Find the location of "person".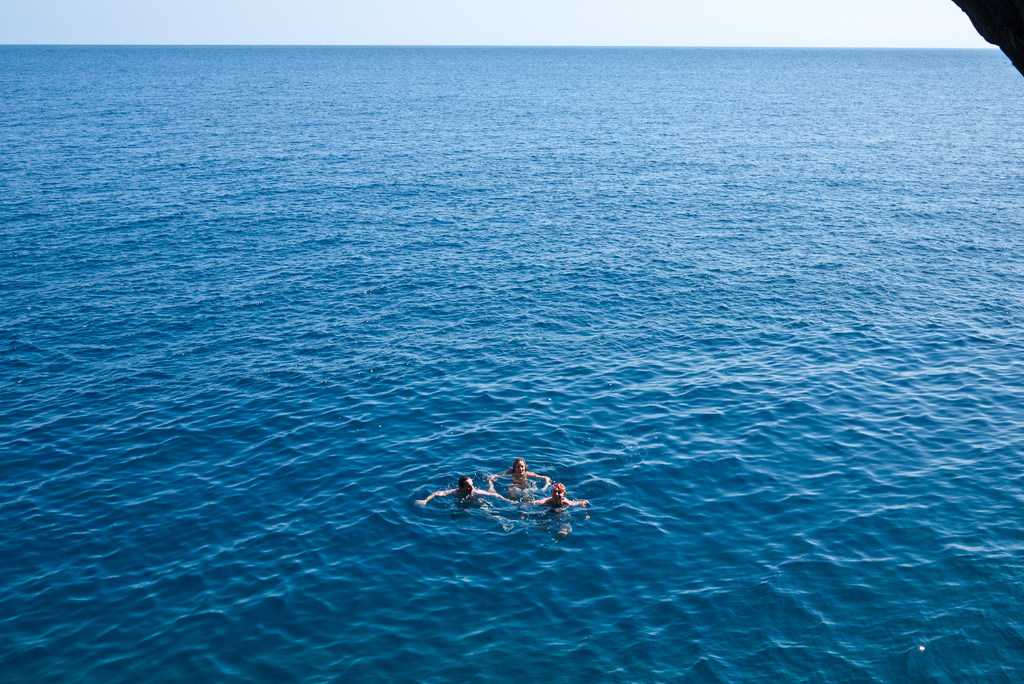
Location: [489,458,552,493].
